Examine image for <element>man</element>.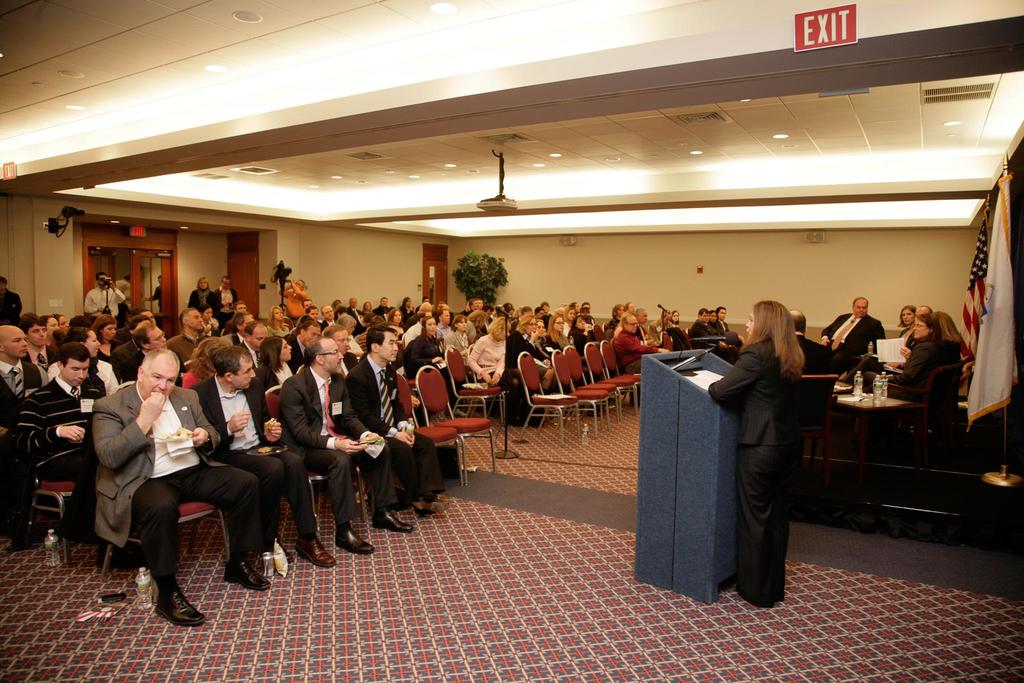
Examination result: locate(344, 295, 368, 322).
